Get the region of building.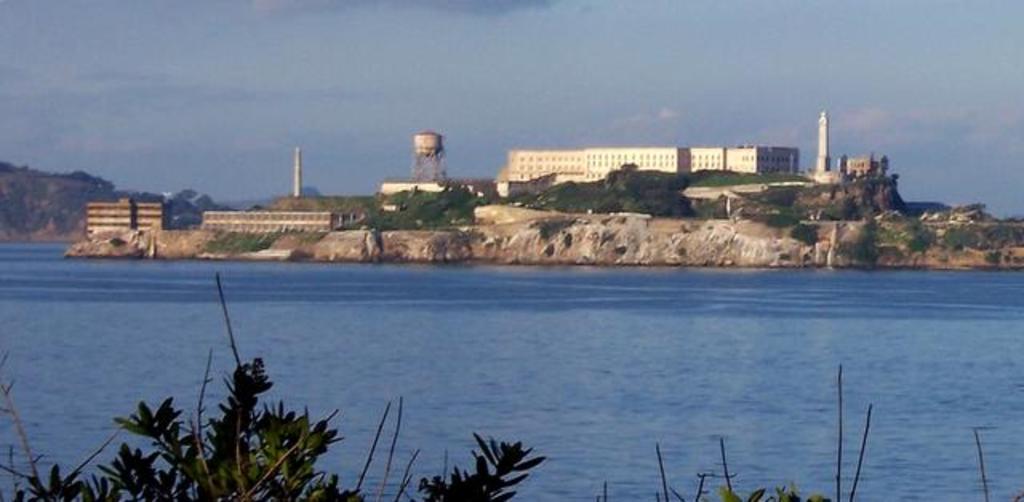
82/192/171/246.
